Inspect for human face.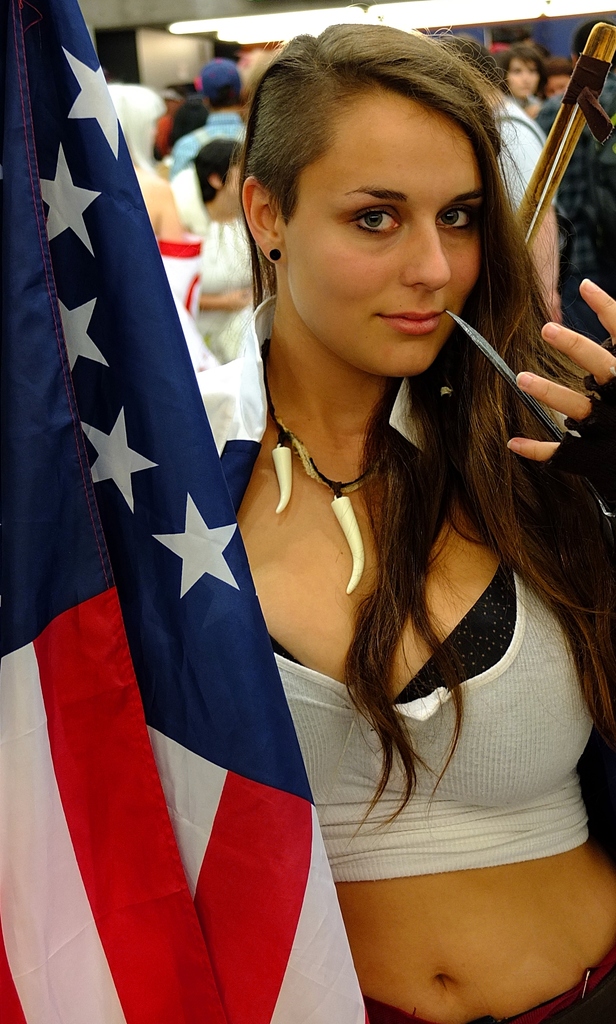
Inspection: (x1=282, y1=93, x2=478, y2=371).
